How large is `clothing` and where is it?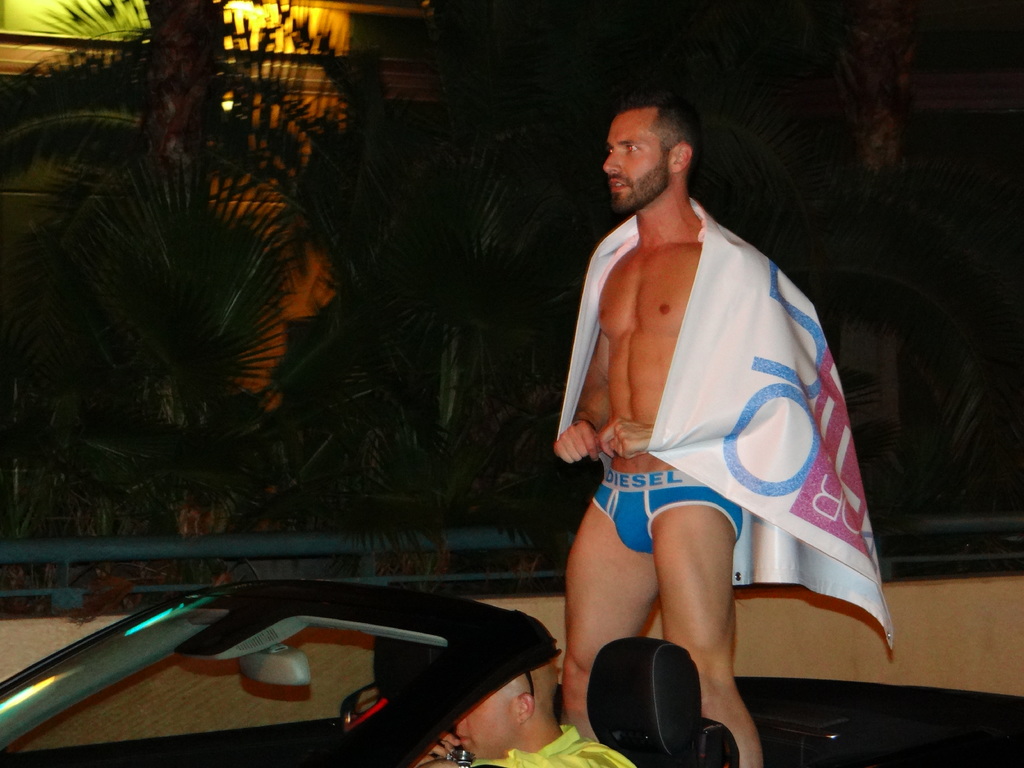
Bounding box: region(596, 469, 740, 550).
